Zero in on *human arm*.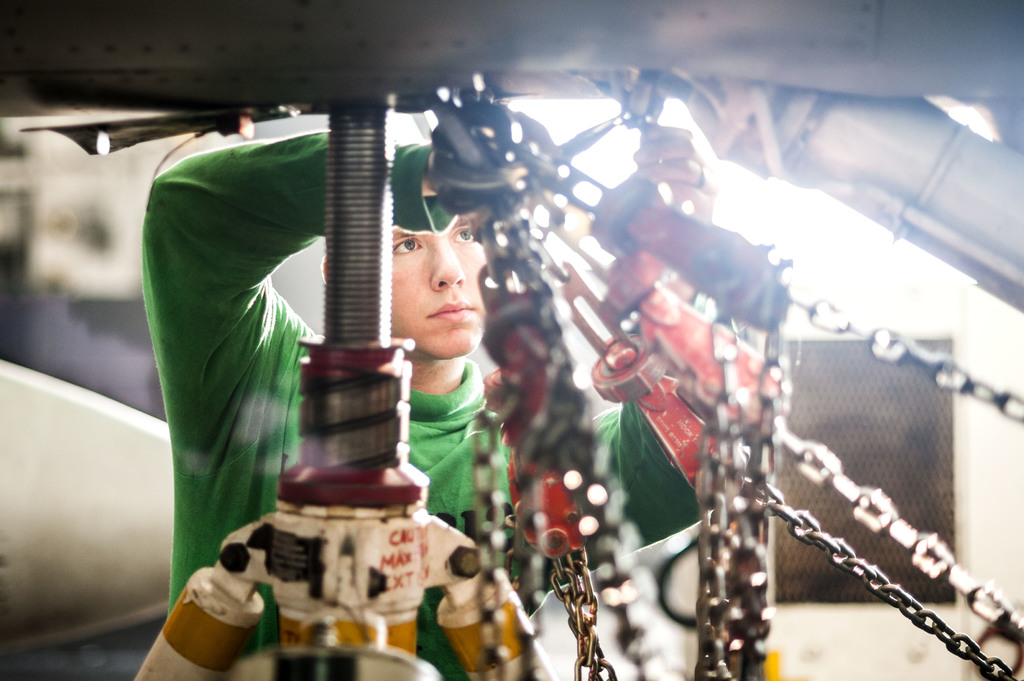
Zeroed in: detection(145, 120, 463, 475).
